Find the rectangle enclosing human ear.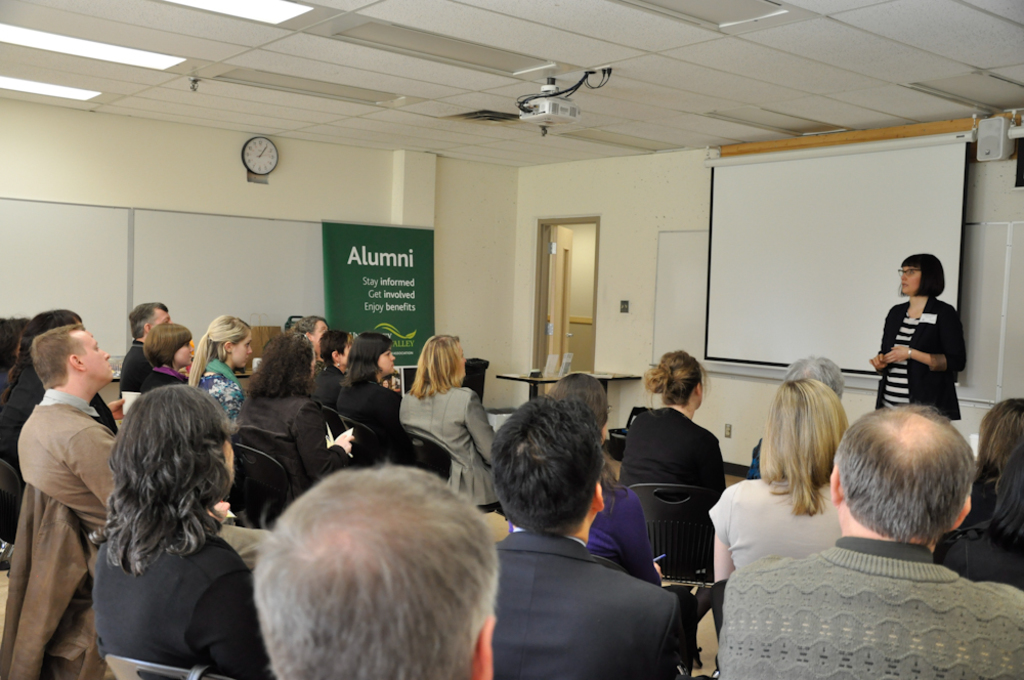
694, 378, 702, 395.
